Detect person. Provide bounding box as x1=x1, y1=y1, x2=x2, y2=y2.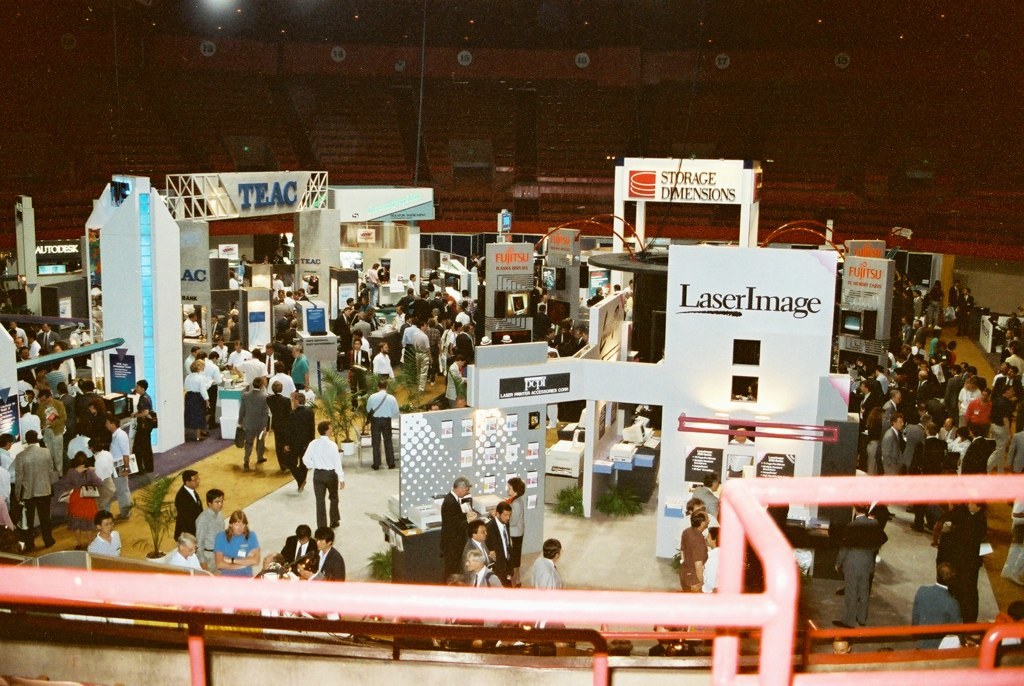
x1=278, y1=318, x2=296, y2=337.
